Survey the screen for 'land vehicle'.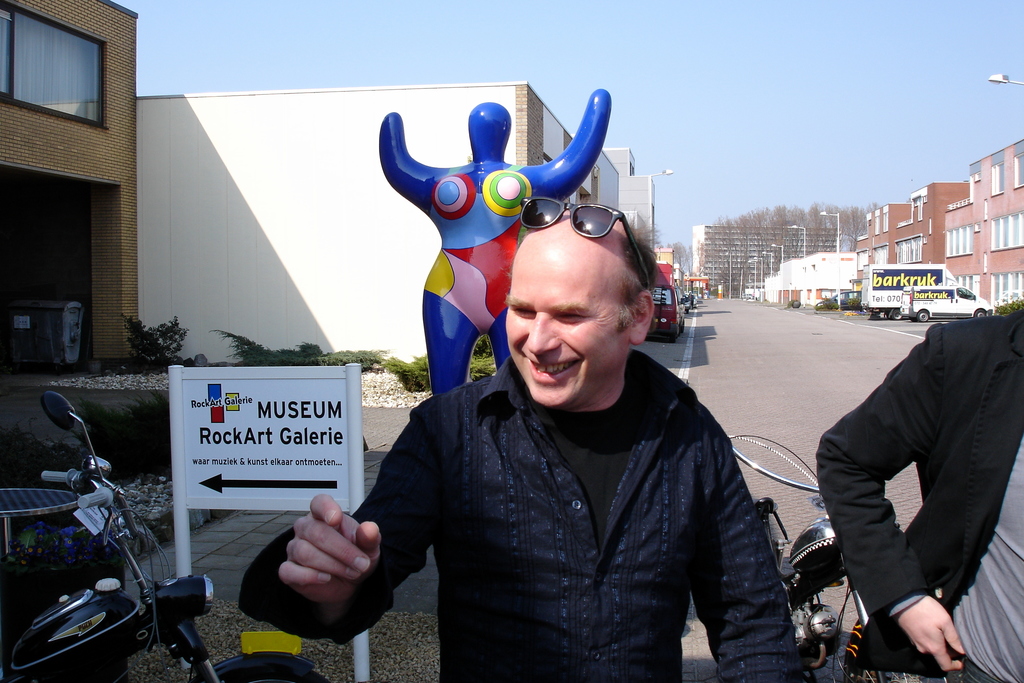
Survey found: pyautogui.locateOnScreen(816, 286, 862, 309).
